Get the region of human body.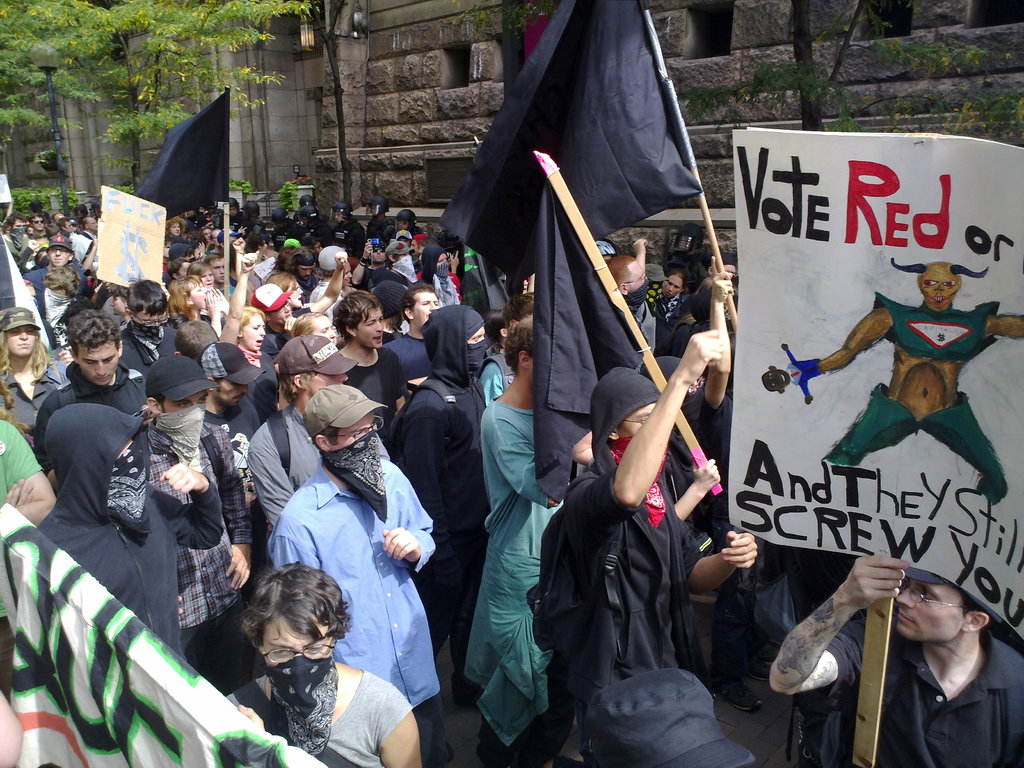
<bbox>164, 218, 184, 239</bbox>.
